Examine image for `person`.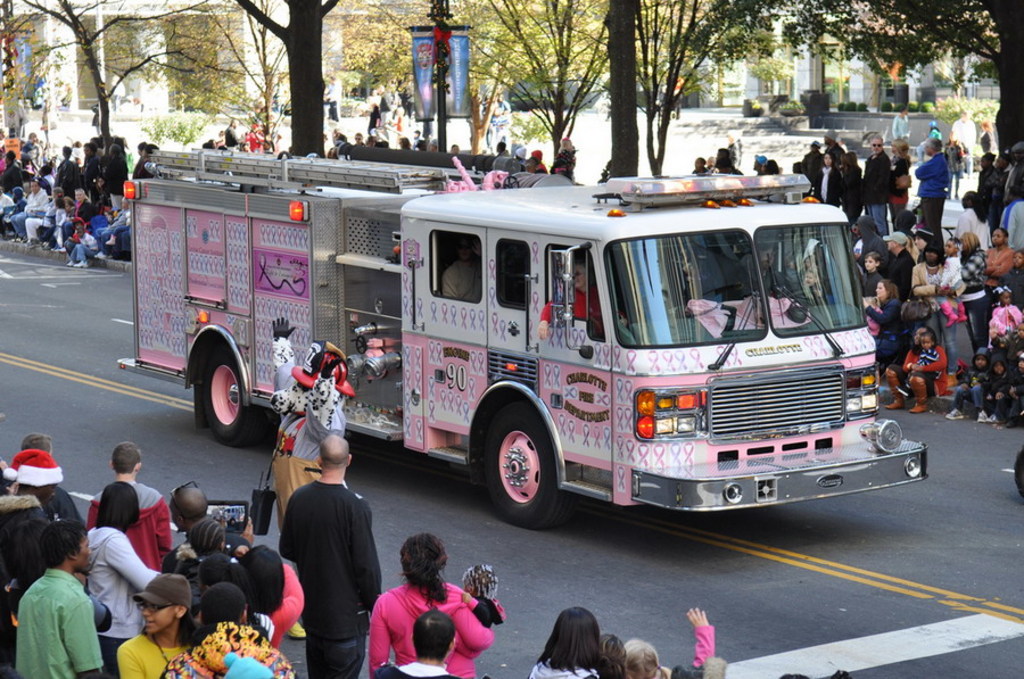
Examination result: <bbox>440, 235, 480, 299</bbox>.
